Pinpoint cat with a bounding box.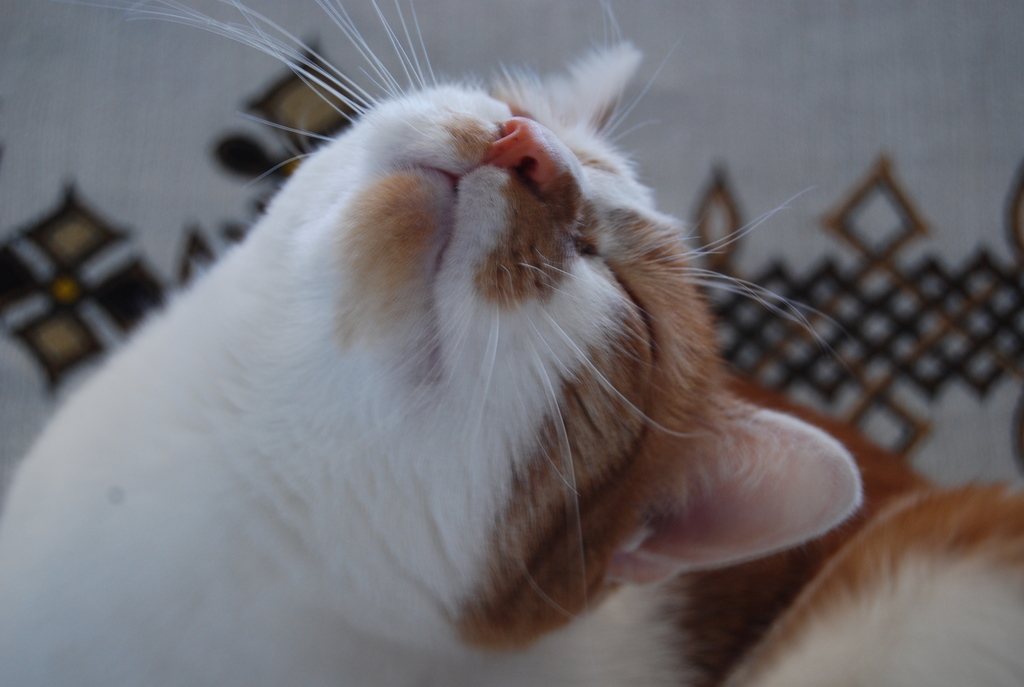
box=[3, 0, 1023, 686].
